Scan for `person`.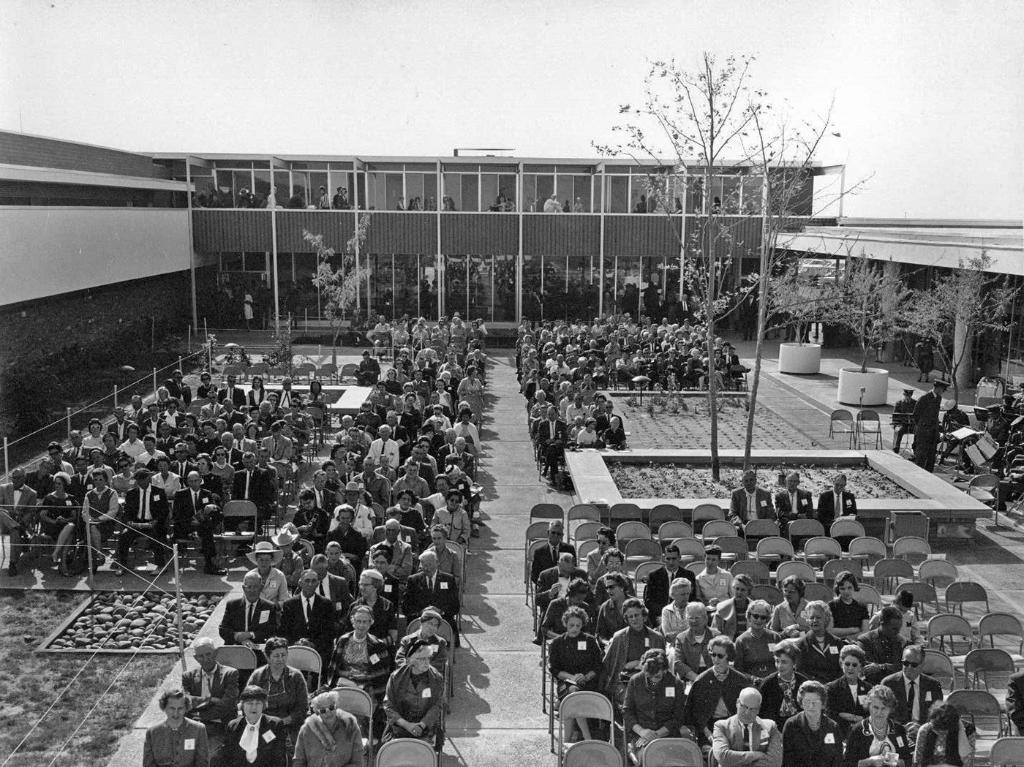
Scan result: <box>218,568,279,648</box>.
